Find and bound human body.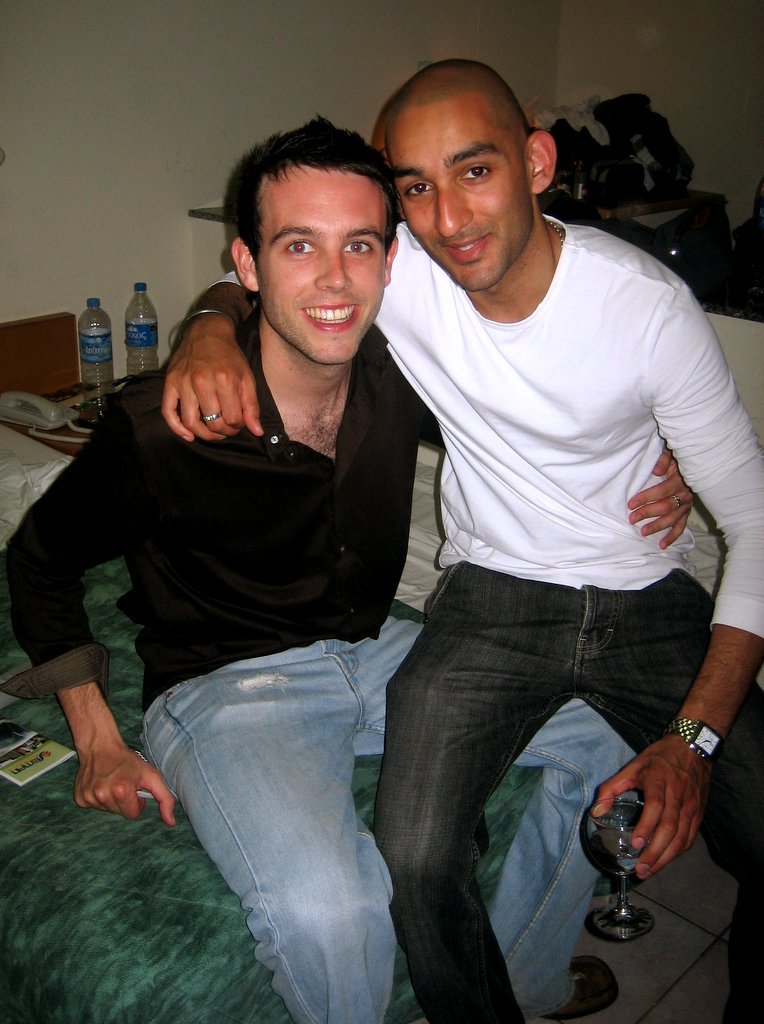
Bound: (left=160, top=53, right=763, bottom=1023).
